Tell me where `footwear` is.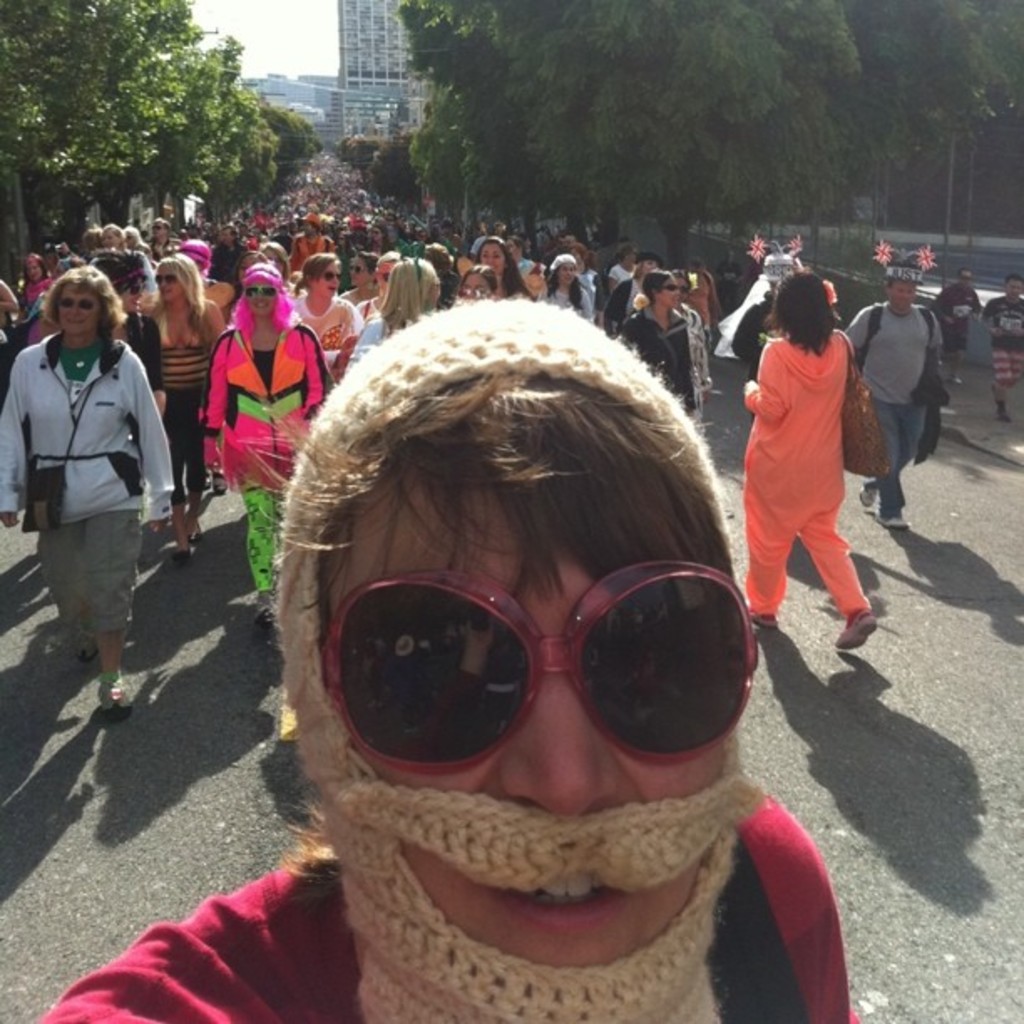
`footwear` is at (x1=261, y1=591, x2=286, y2=627).
